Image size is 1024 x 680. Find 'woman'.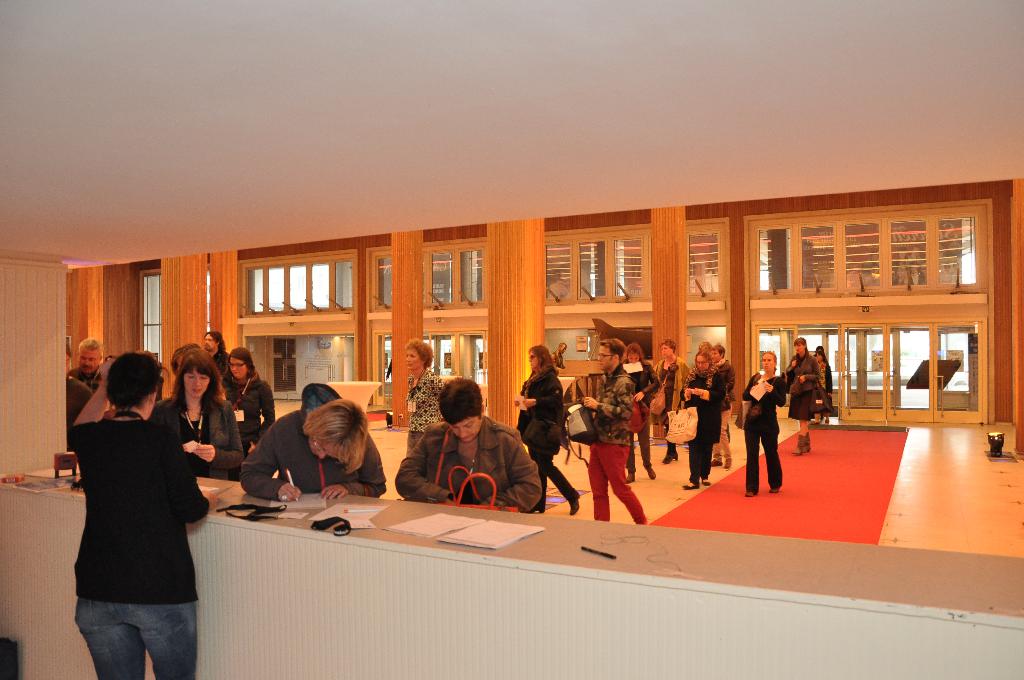
{"x1": 148, "y1": 358, "x2": 240, "y2": 484}.
